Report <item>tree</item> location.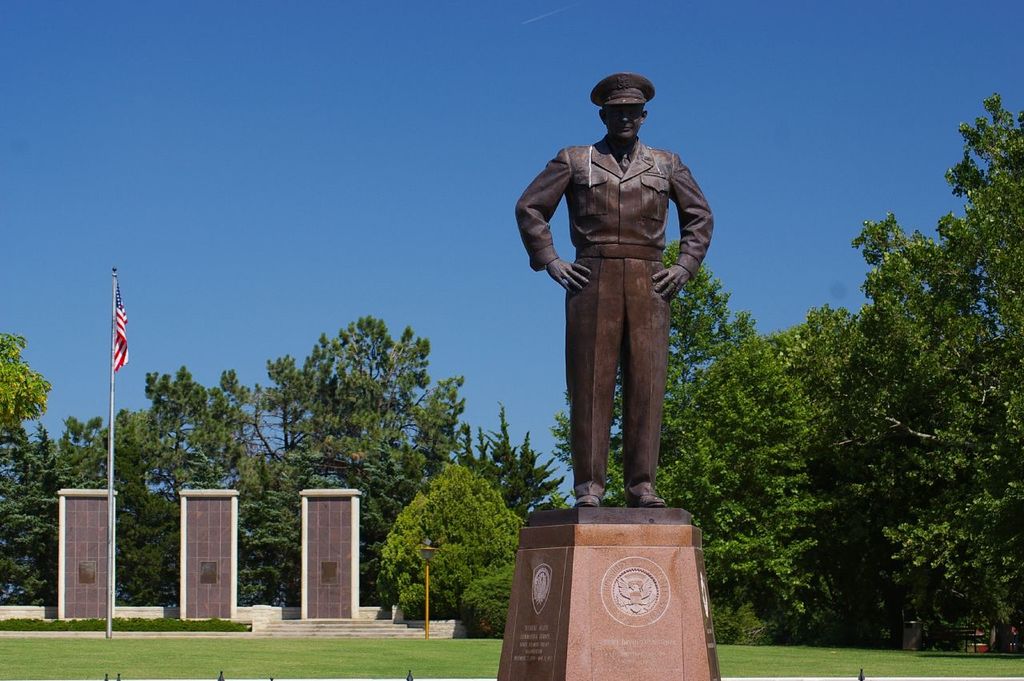
Report: x1=375, y1=401, x2=567, y2=635.
